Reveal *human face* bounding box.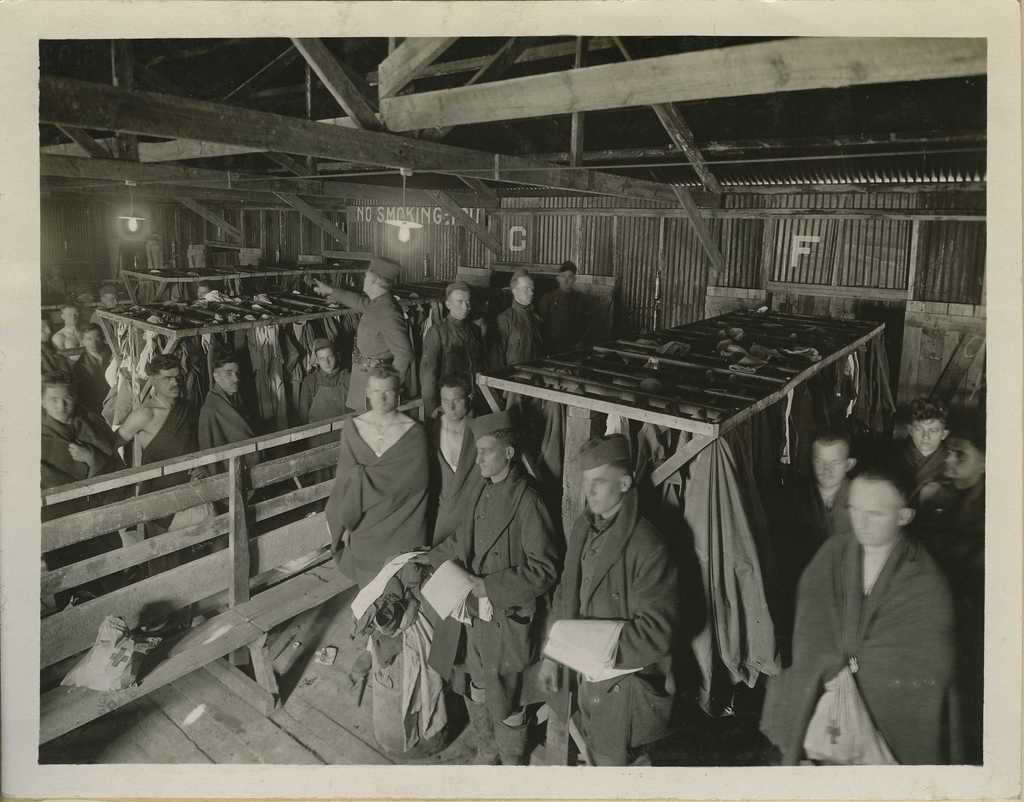
Revealed: 367,378,401,416.
